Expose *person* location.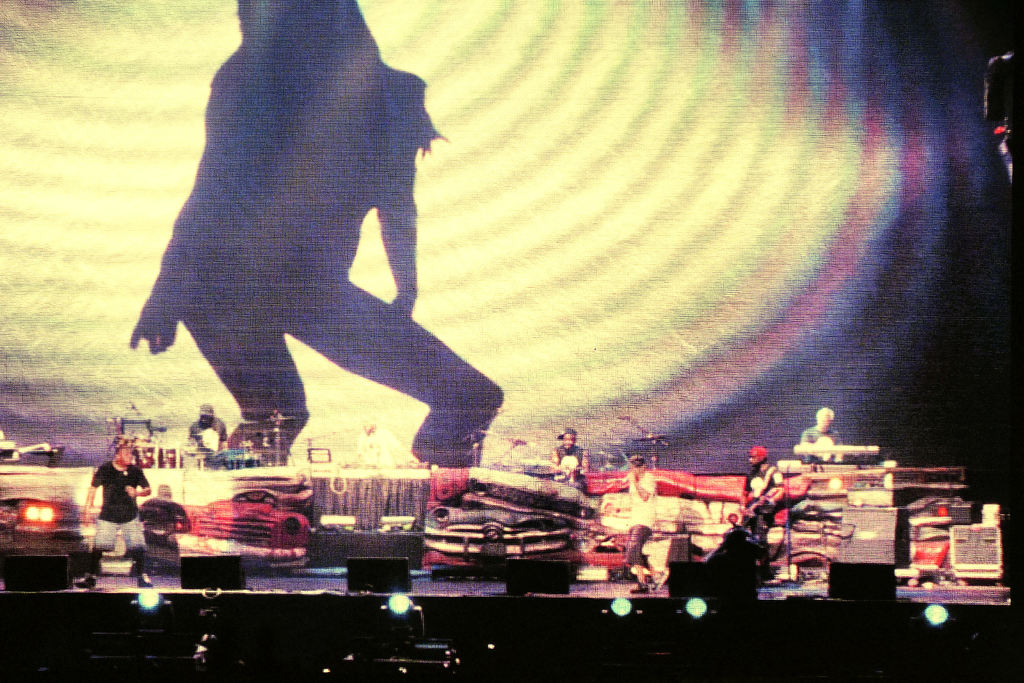
Exposed at (739, 443, 787, 576).
